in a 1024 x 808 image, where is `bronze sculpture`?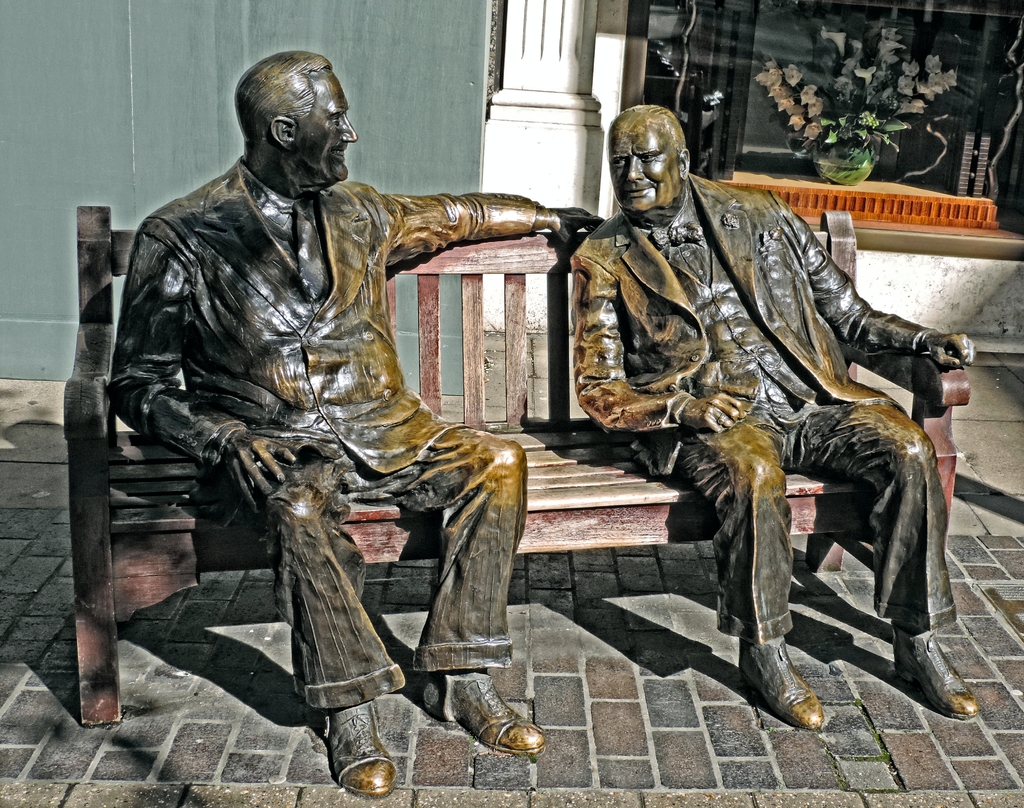
<region>568, 108, 980, 733</region>.
